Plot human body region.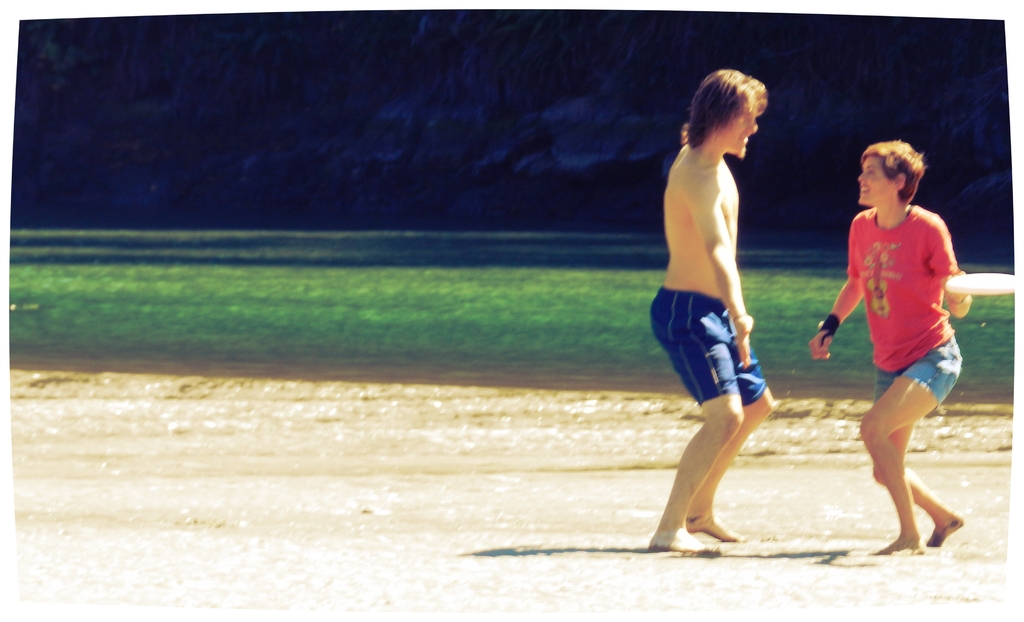
Plotted at BBox(655, 73, 791, 532).
